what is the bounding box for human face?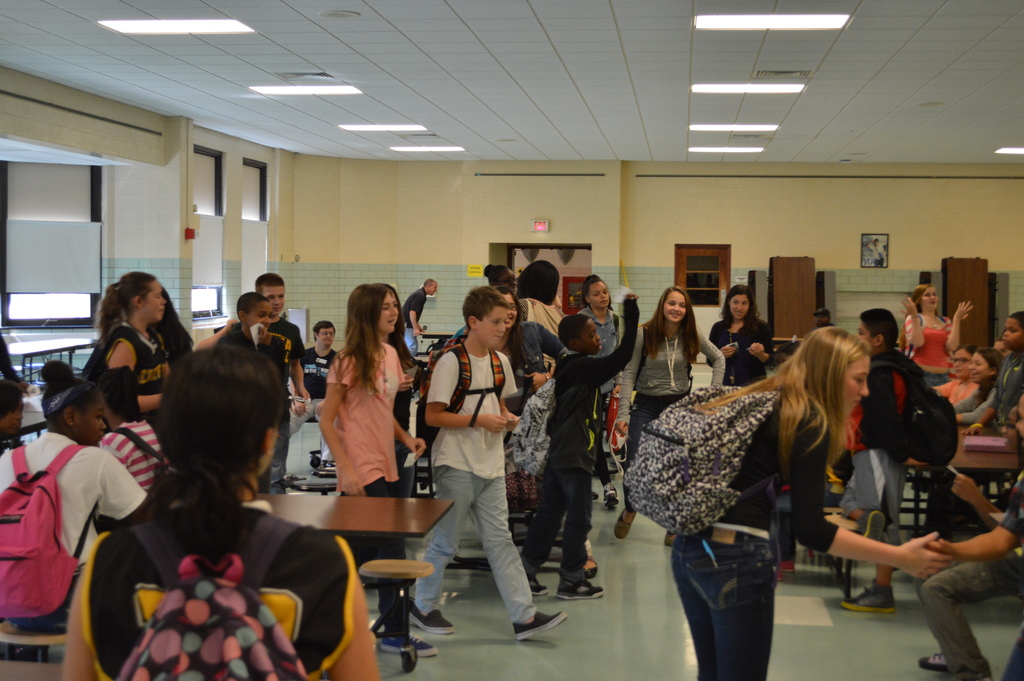
{"left": 245, "top": 299, "right": 271, "bottom": 332}.
